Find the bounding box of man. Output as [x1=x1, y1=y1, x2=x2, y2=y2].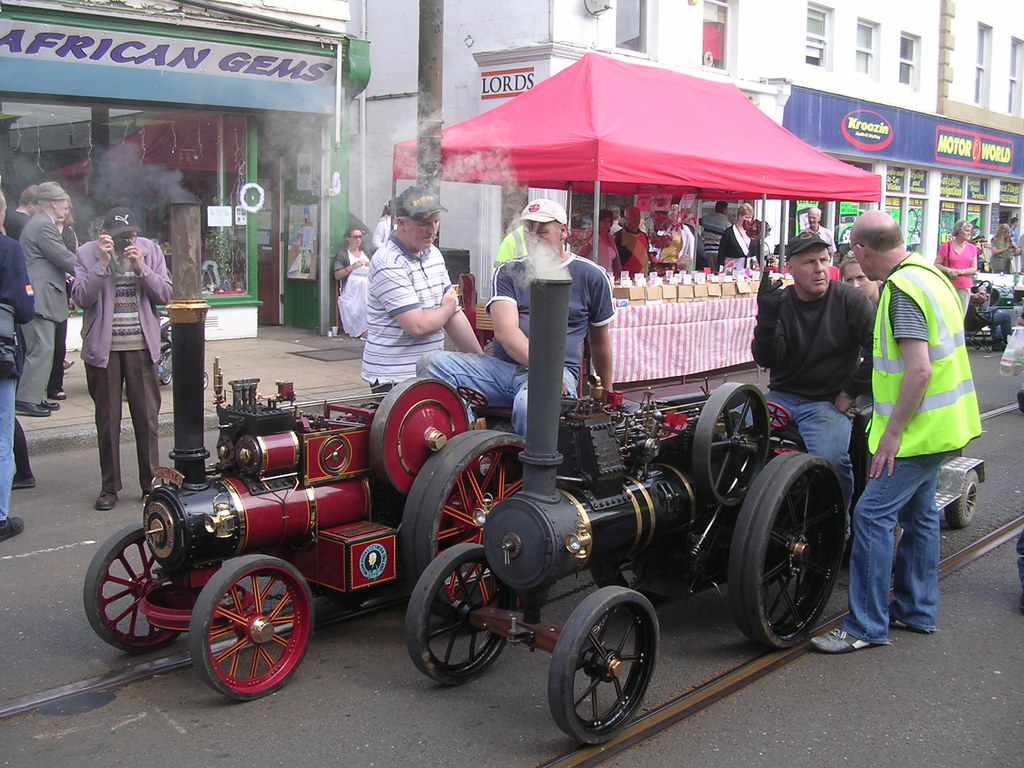
[x1=362, y1=177, x2=479, y2=393].
